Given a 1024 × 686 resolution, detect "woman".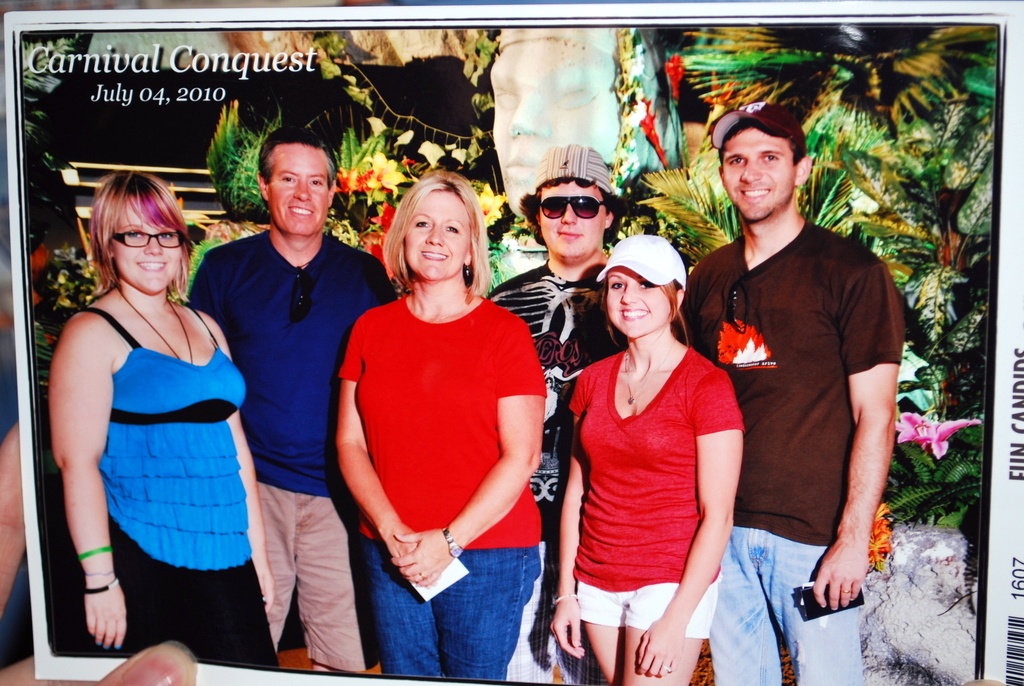
<region>333, 168, 547, 682</region>.
